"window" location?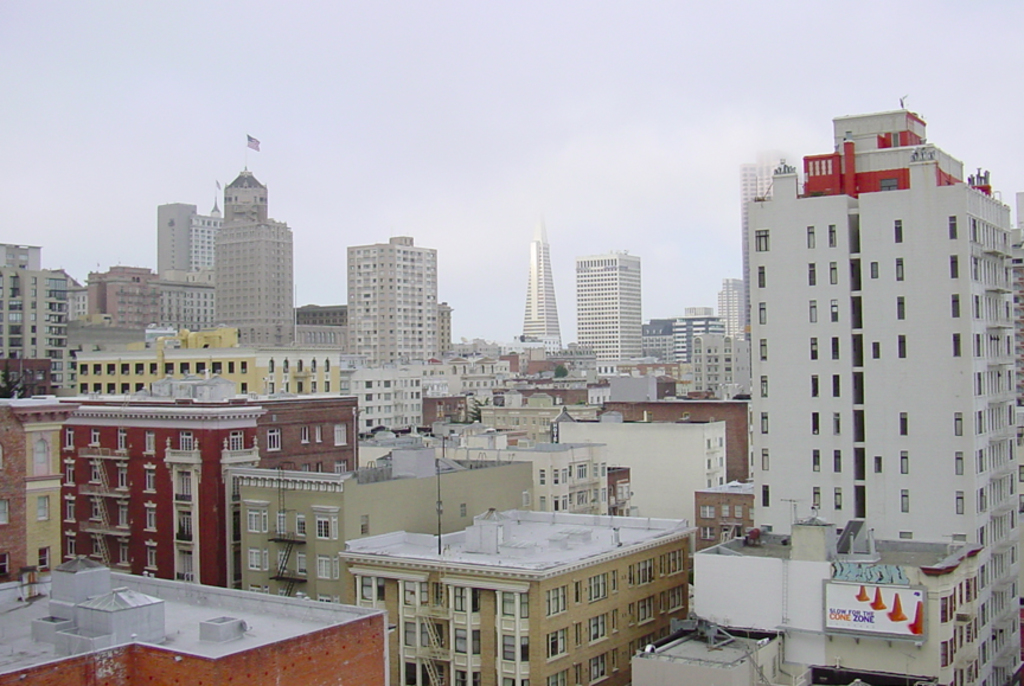
(x1=316, y1=425, x2=321, y2=447)
